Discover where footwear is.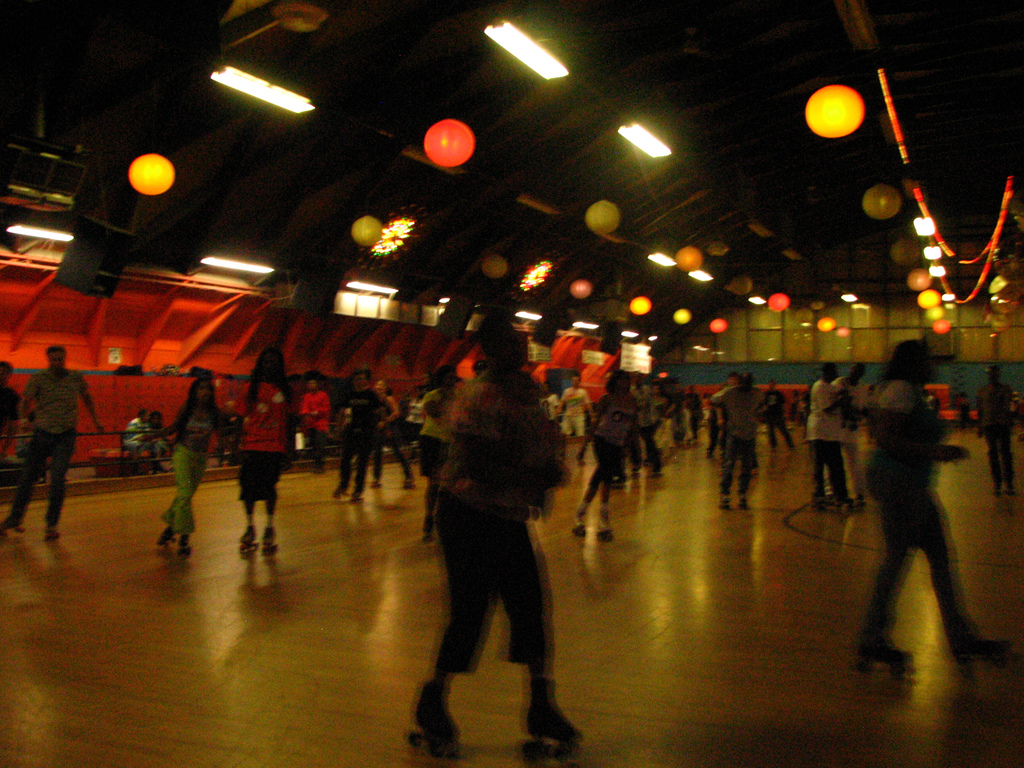
Discovered at [x1=597, y1=528, x2=612, y2=545].
